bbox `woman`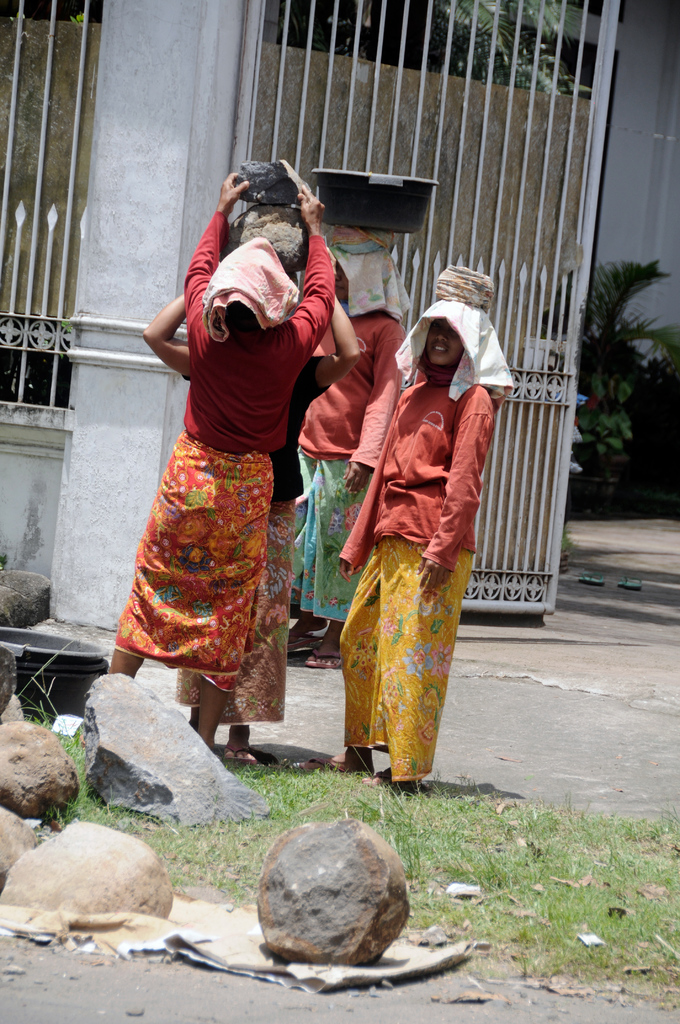
138, 290, 374, 767
